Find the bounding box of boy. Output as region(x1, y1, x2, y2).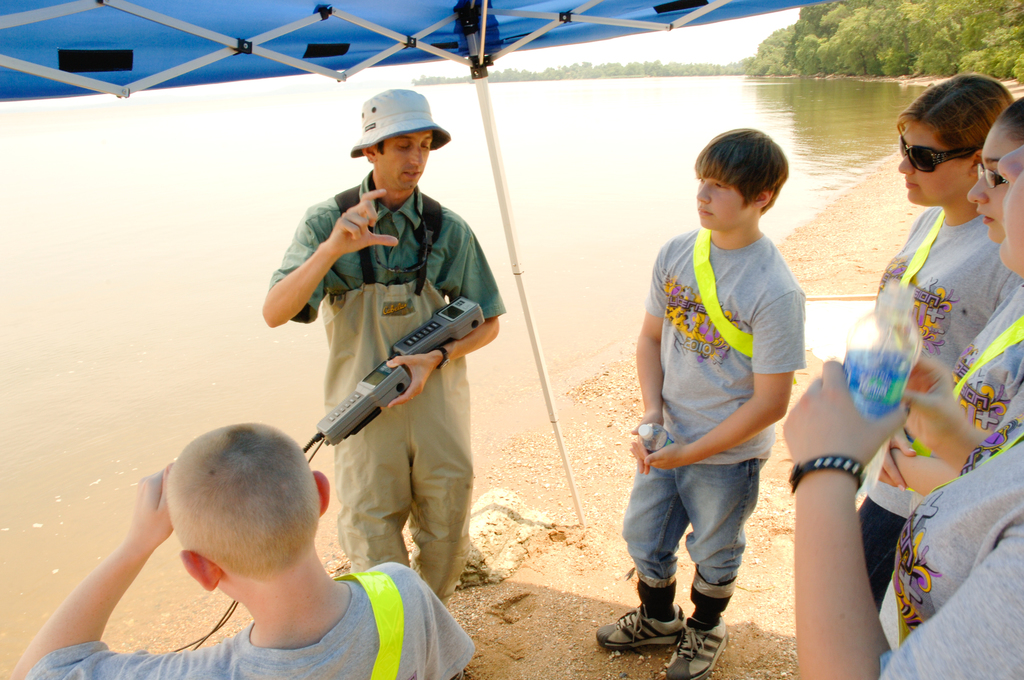
region(29, 418, 450, 673).
